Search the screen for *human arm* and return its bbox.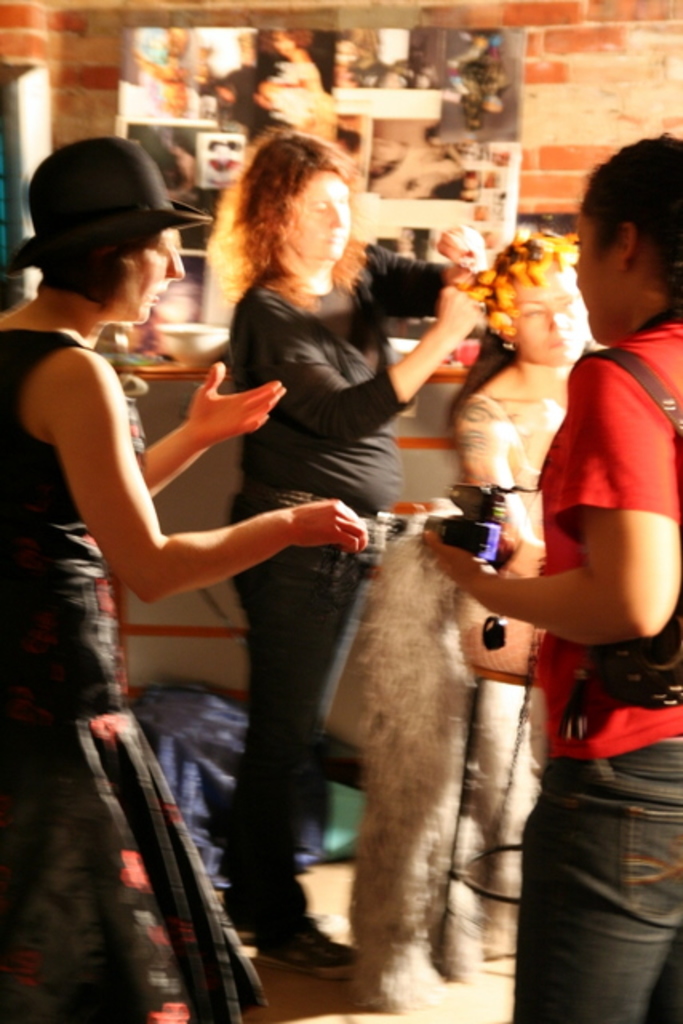
Found: [x1=456, y1=394, x2=537, y2=584].
